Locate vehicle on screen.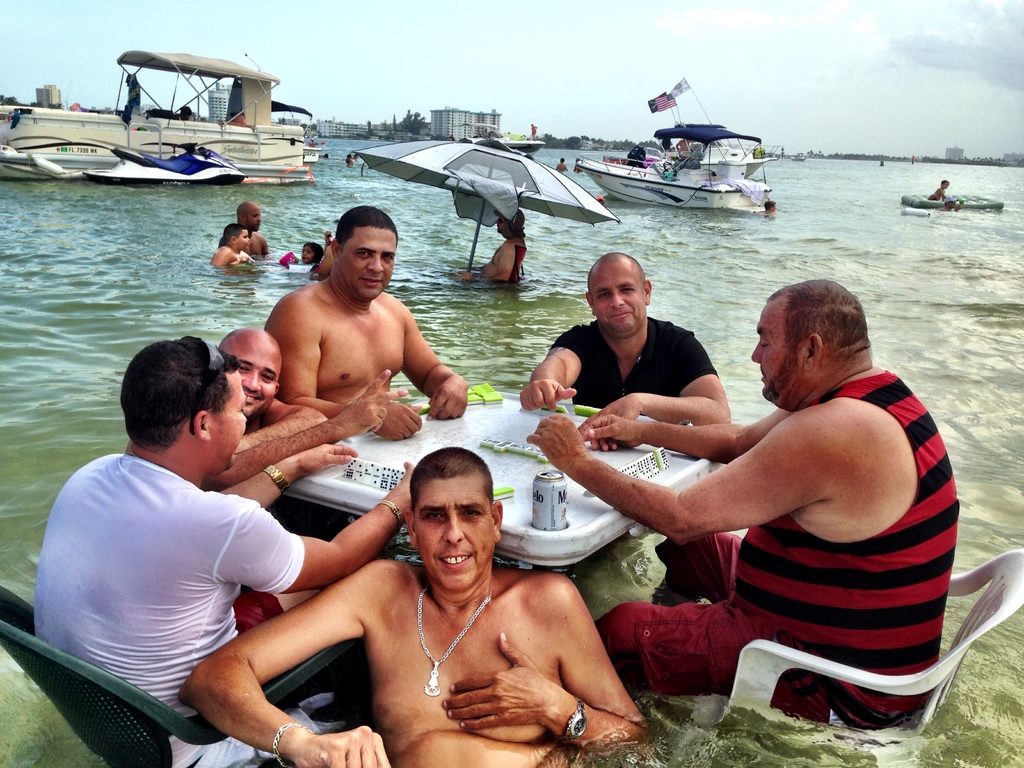
On screen at detection(901, 172, 1004, 216).
